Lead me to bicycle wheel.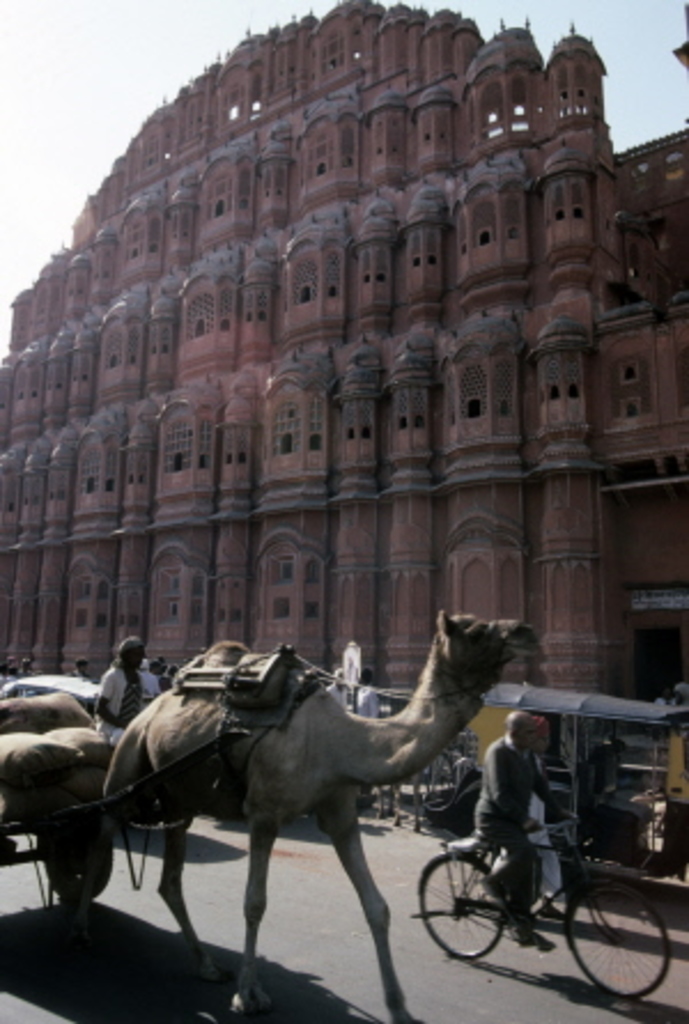
Lead to {"left": 423, "top": 852, "right": 505, "bottom": 962}.
